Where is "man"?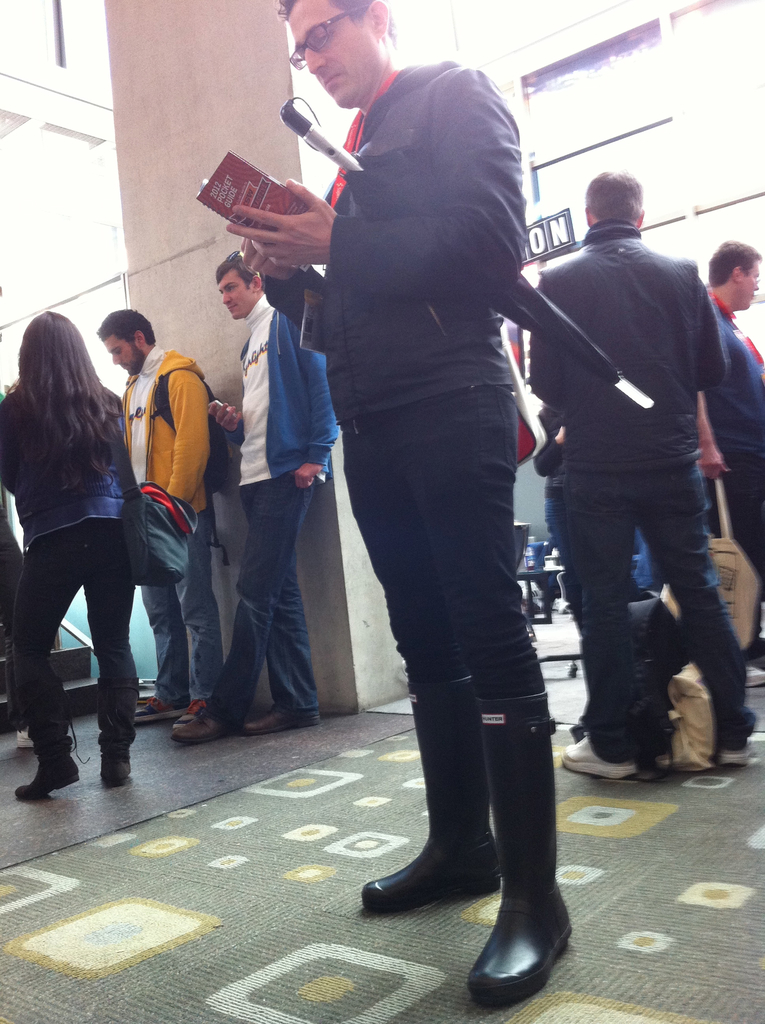
<bbox>156, 245, 336, 730</bbox>.
